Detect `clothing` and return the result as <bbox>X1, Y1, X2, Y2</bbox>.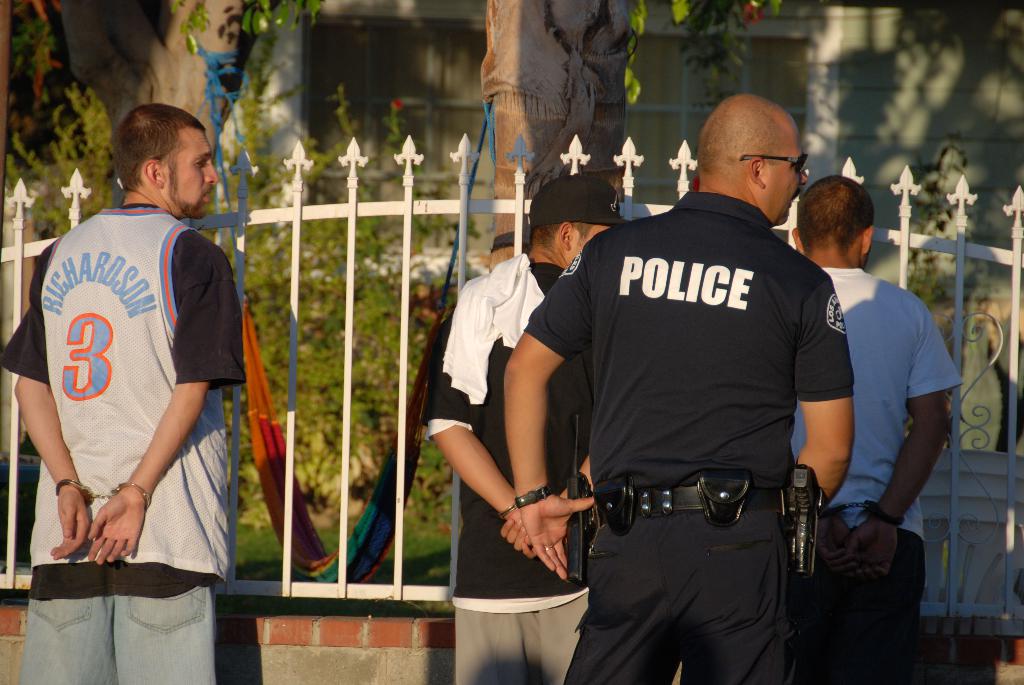
<bbox>420, 260, 597, 684</bbox>.
